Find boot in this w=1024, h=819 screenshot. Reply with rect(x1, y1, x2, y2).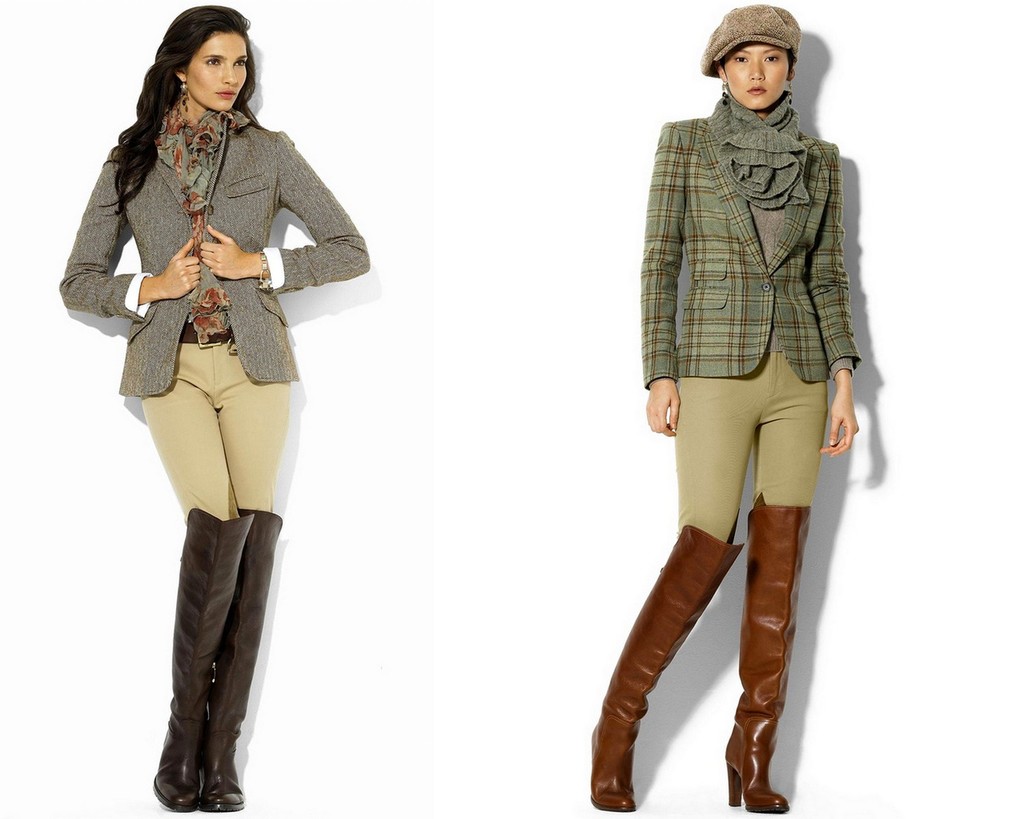
rect(588, 522, 743, 811).
